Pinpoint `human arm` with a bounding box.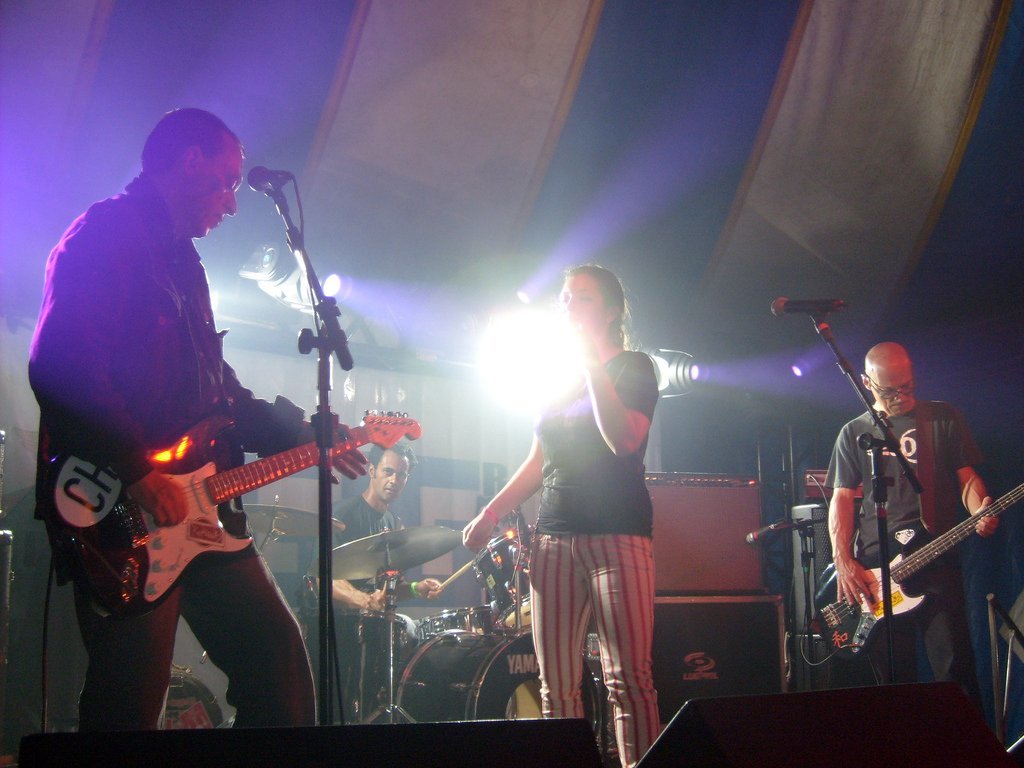
bbox(590, 354, 673, 469).
